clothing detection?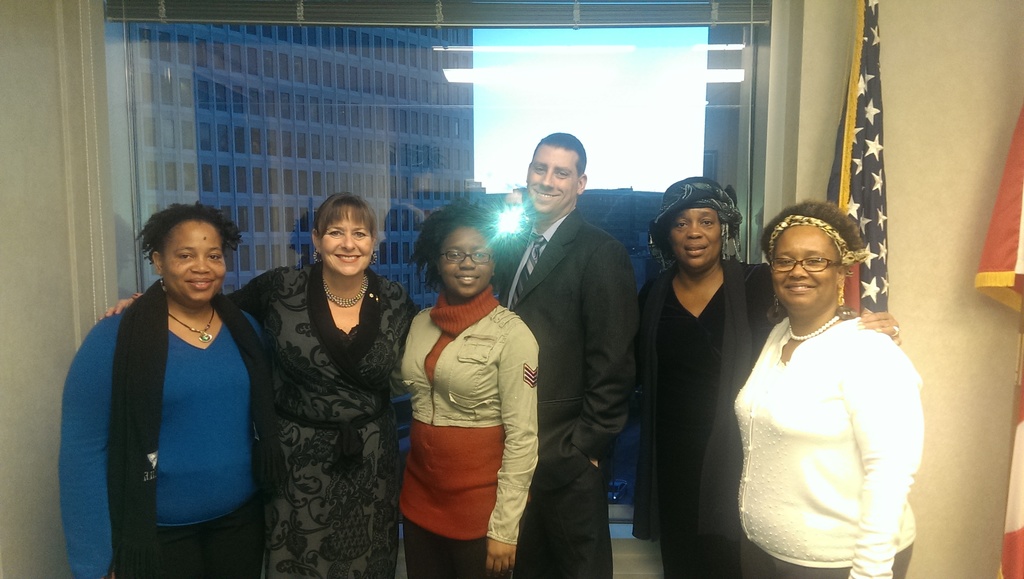
[60, 284, 275, 572]
